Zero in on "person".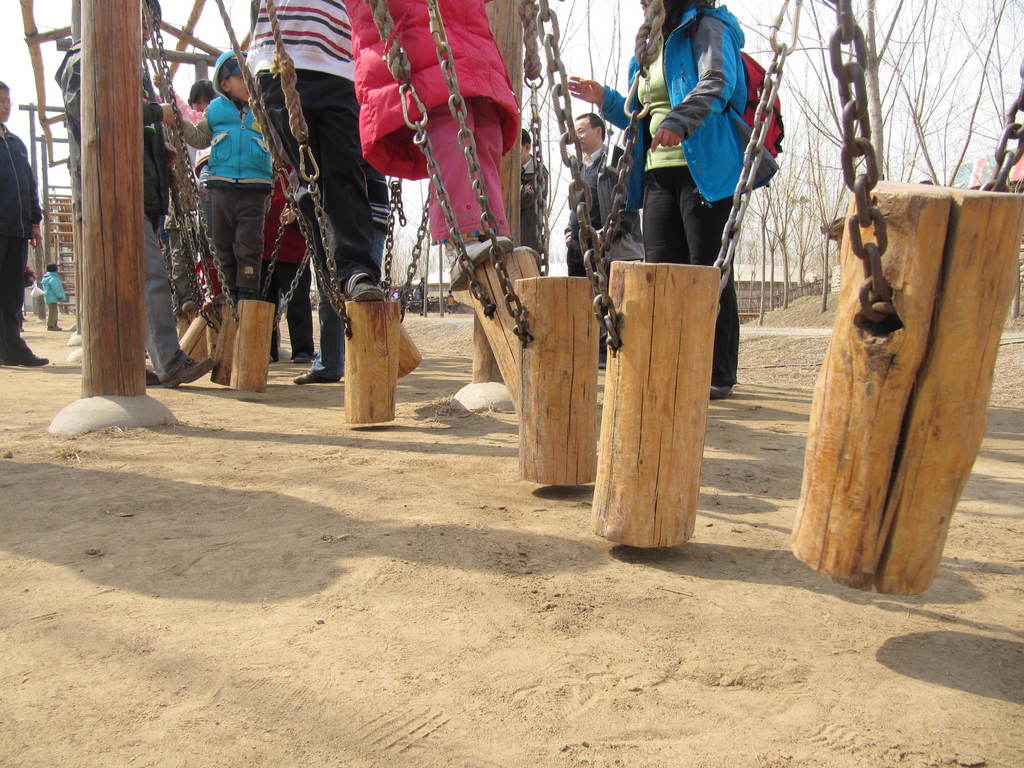
Zeroed in: 40 262 68 333.
